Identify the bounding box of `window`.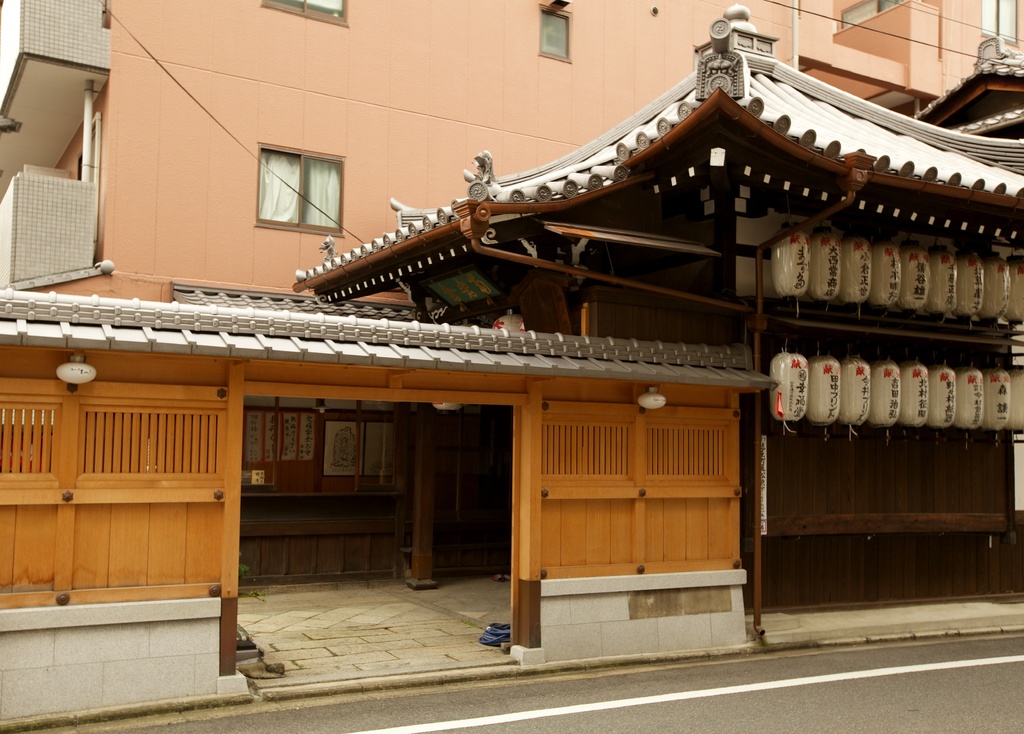
(536,6,575,58).
